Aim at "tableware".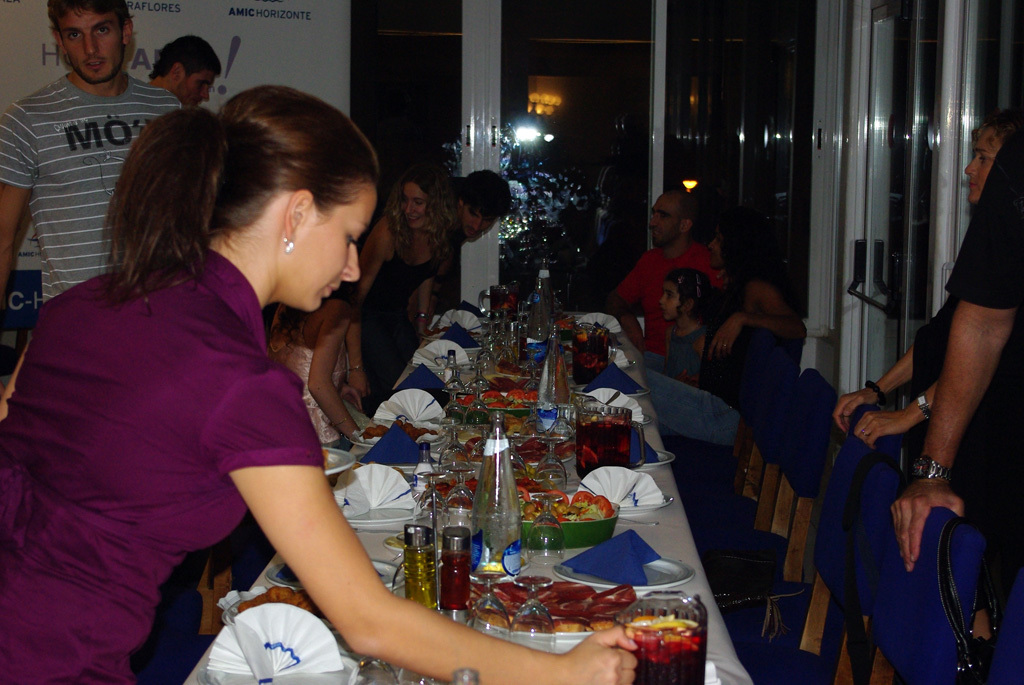
Aimed at {"left": 509, "top": 578, "right": 556, "bottom": 655}.
